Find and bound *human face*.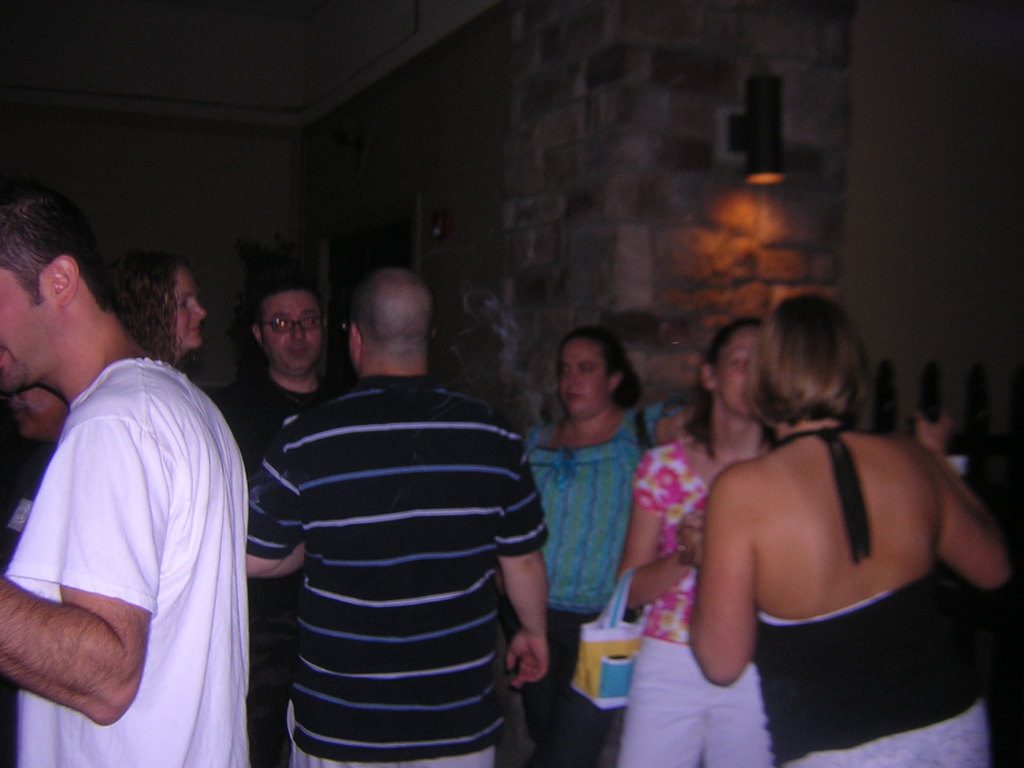
Bound: BBox(9, 385, 63, 436).
